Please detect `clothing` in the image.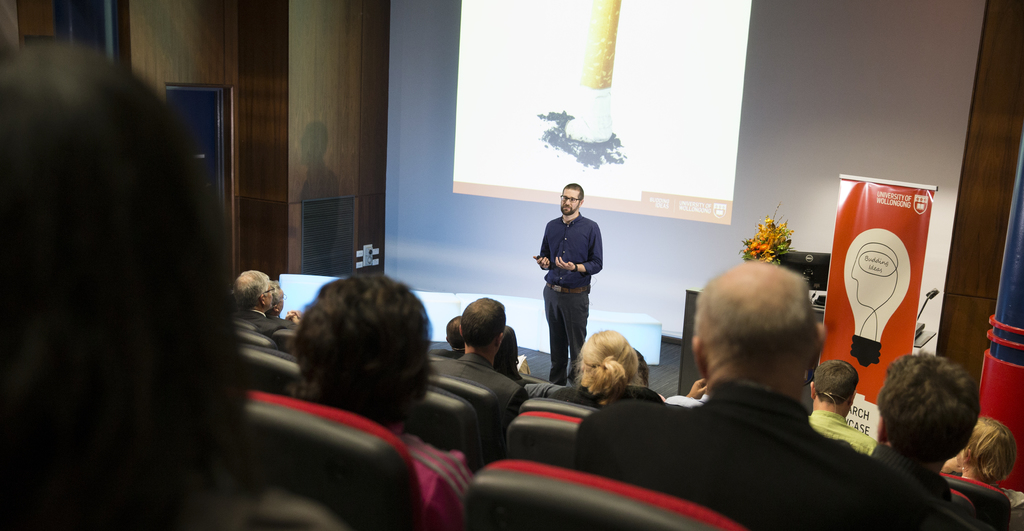
bbox(534, 184, 609, 350).
